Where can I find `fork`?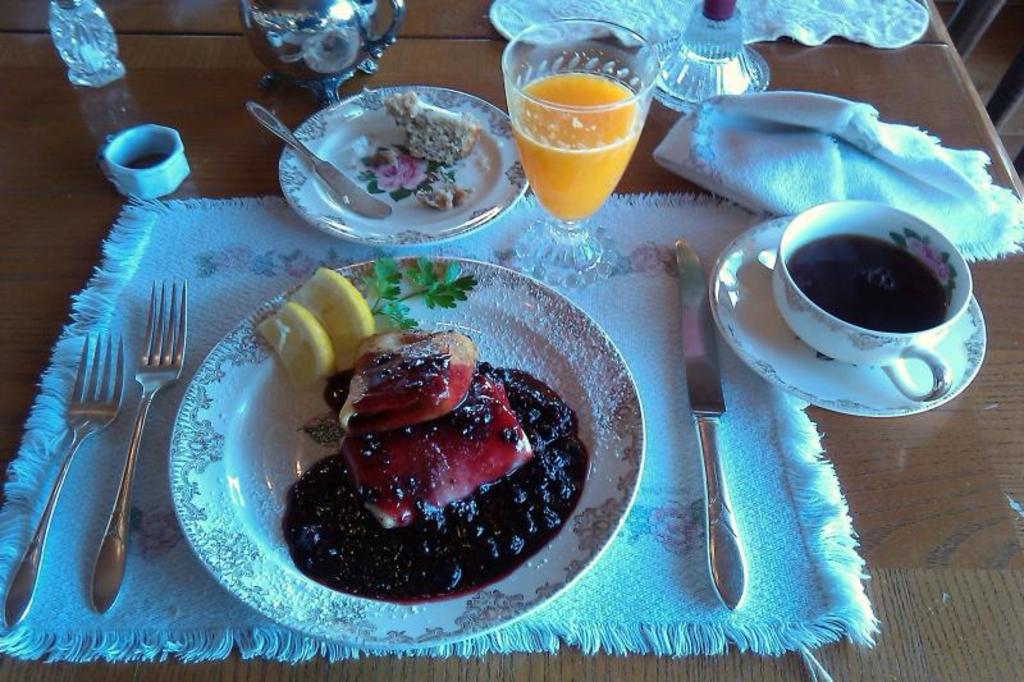
You can find it at x1=90, y1=278, x2=189, y2=612.
